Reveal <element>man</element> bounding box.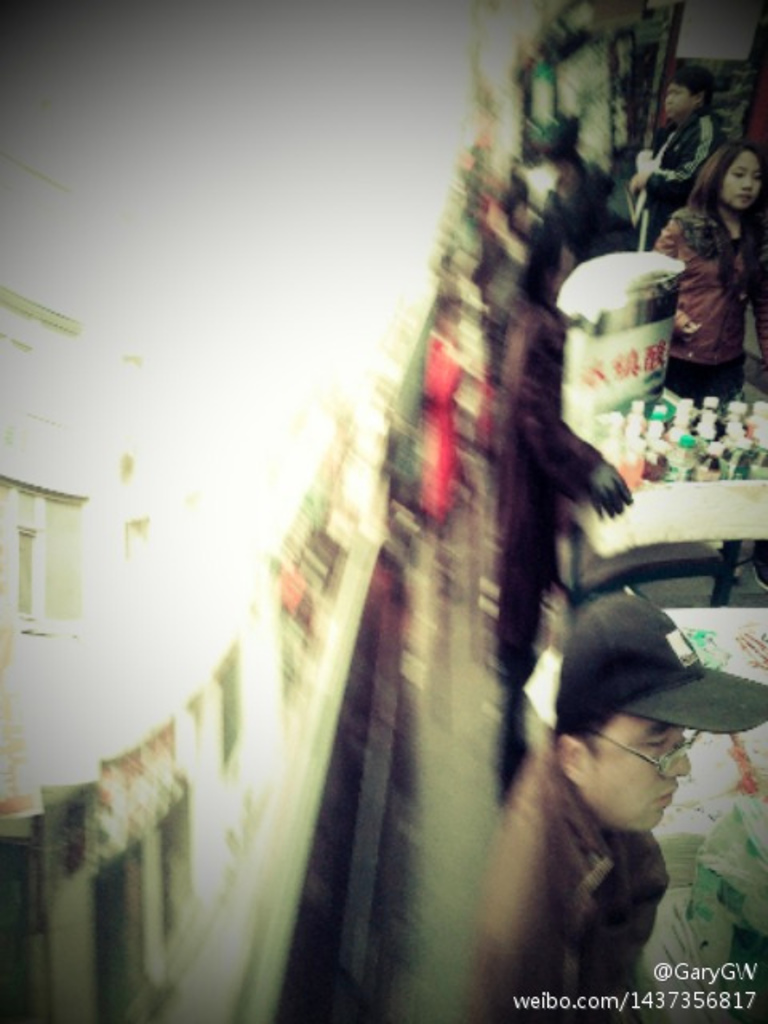
Revealed: (434,589,758,1019).
